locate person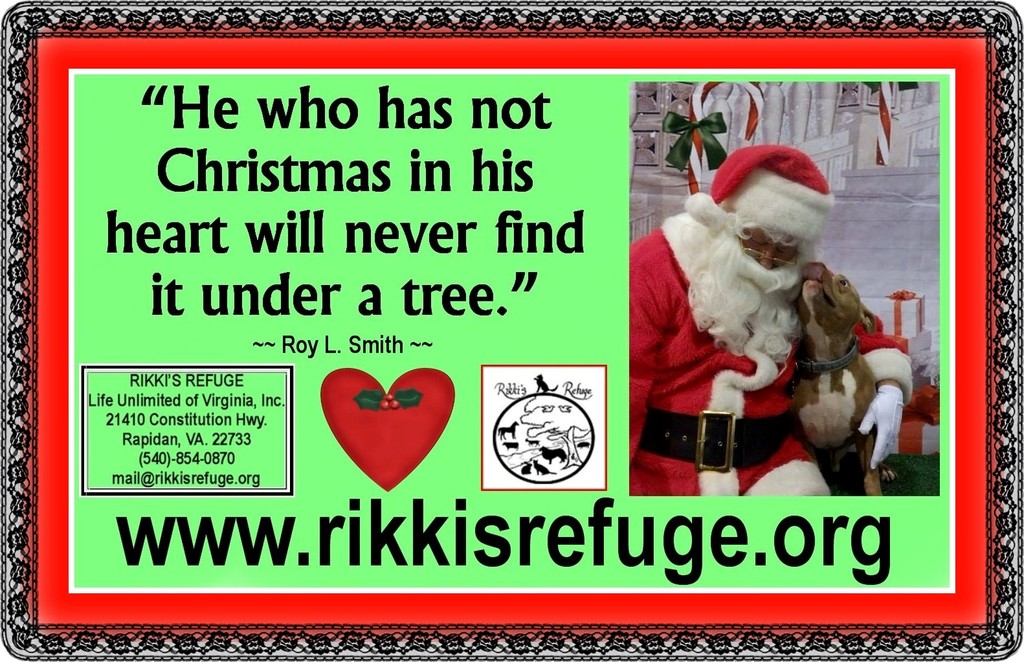
box(660, 131, 898, 515)
